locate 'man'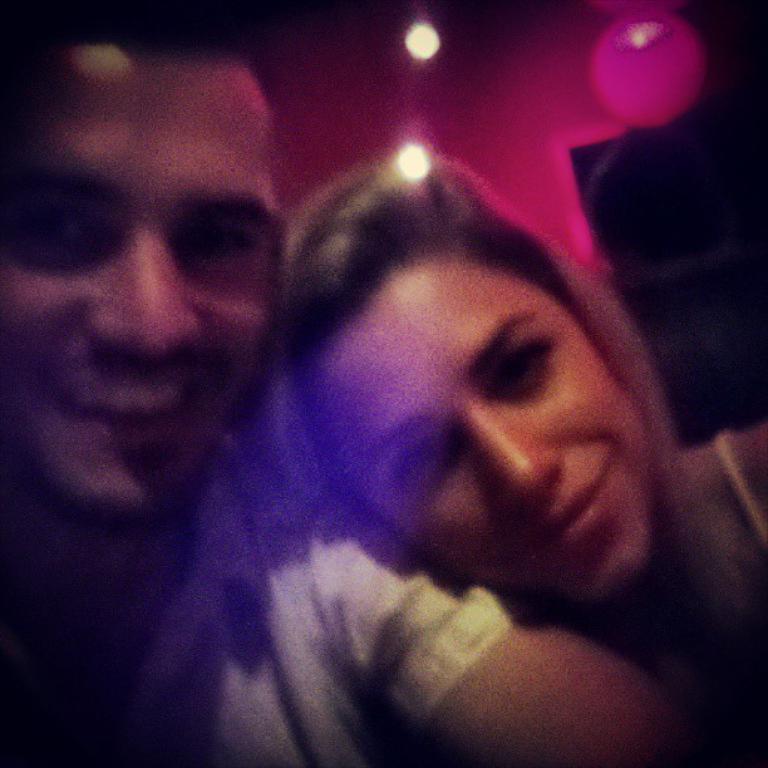
0:5:689:767
